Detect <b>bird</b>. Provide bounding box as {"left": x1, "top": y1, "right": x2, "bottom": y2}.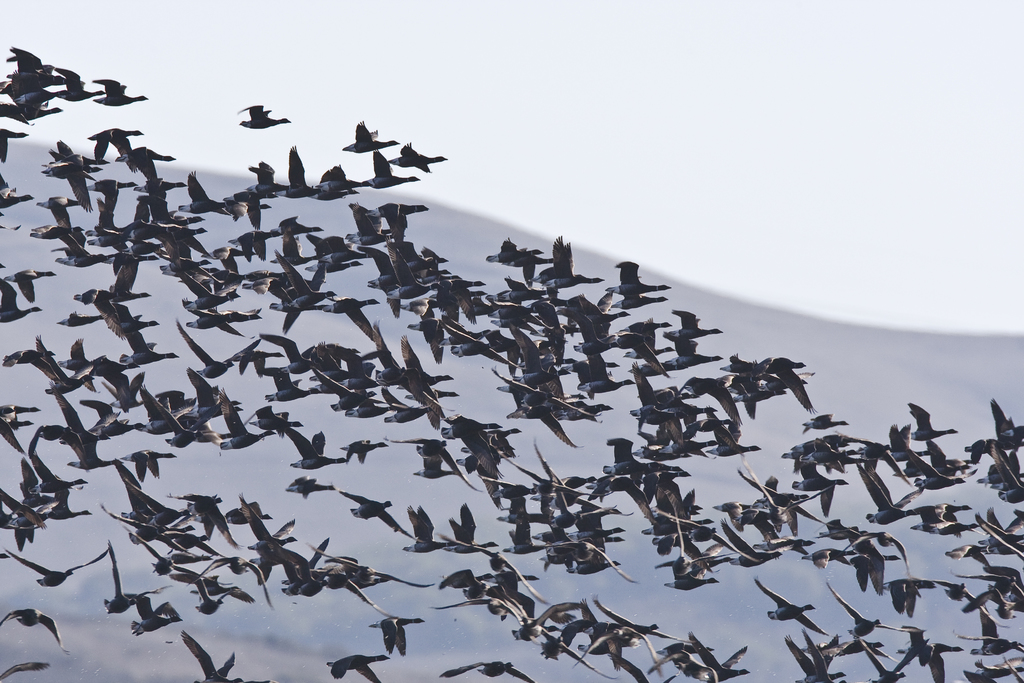
{"left": 237, "top": 104, "right": 292, "bottom": 131}.
